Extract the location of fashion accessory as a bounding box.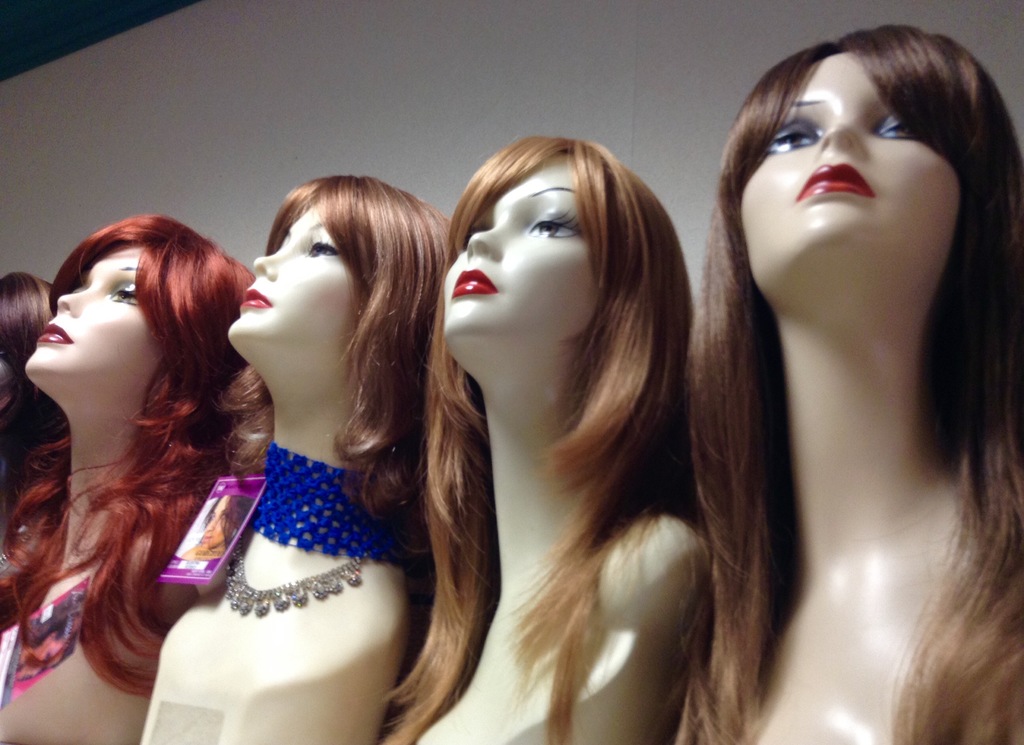
region(246, 439, 402, 567).
